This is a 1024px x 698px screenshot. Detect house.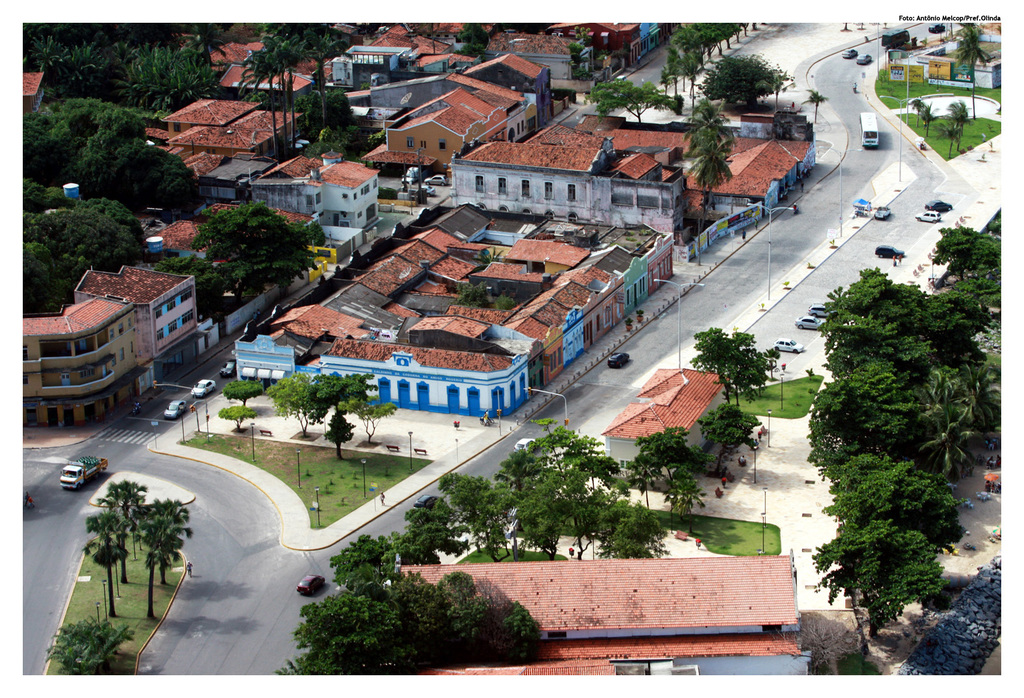
x1=371, y1=14, x2=416, y2=58.
